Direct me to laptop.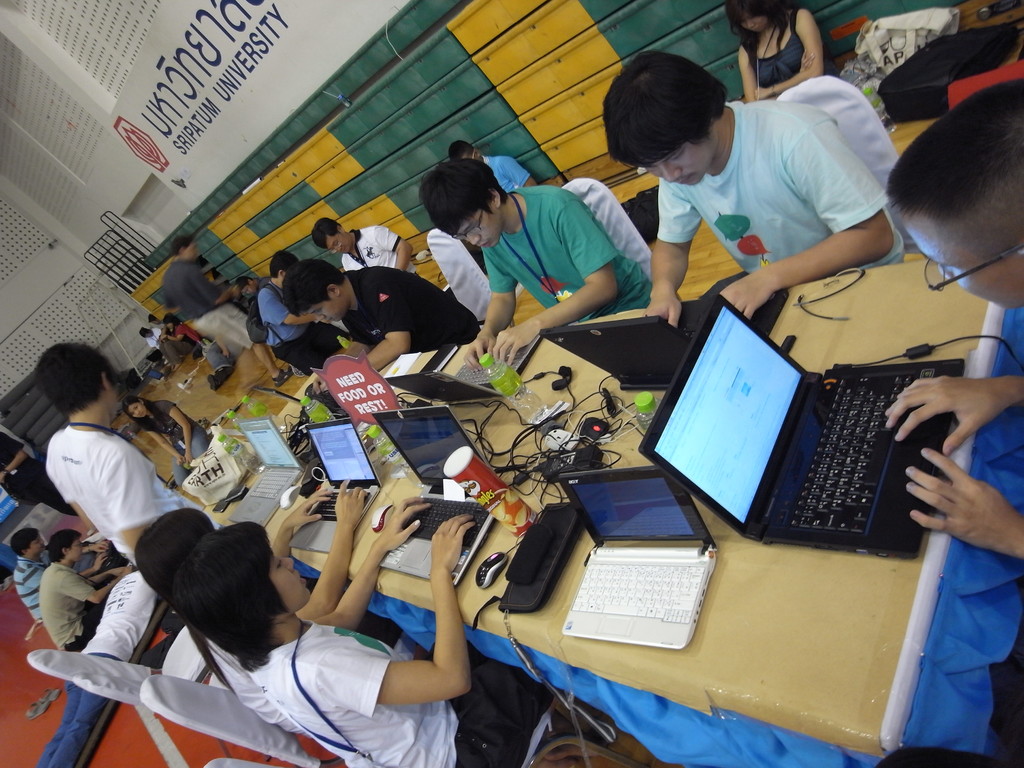
Direction: box(540, 290, 790, 390).
